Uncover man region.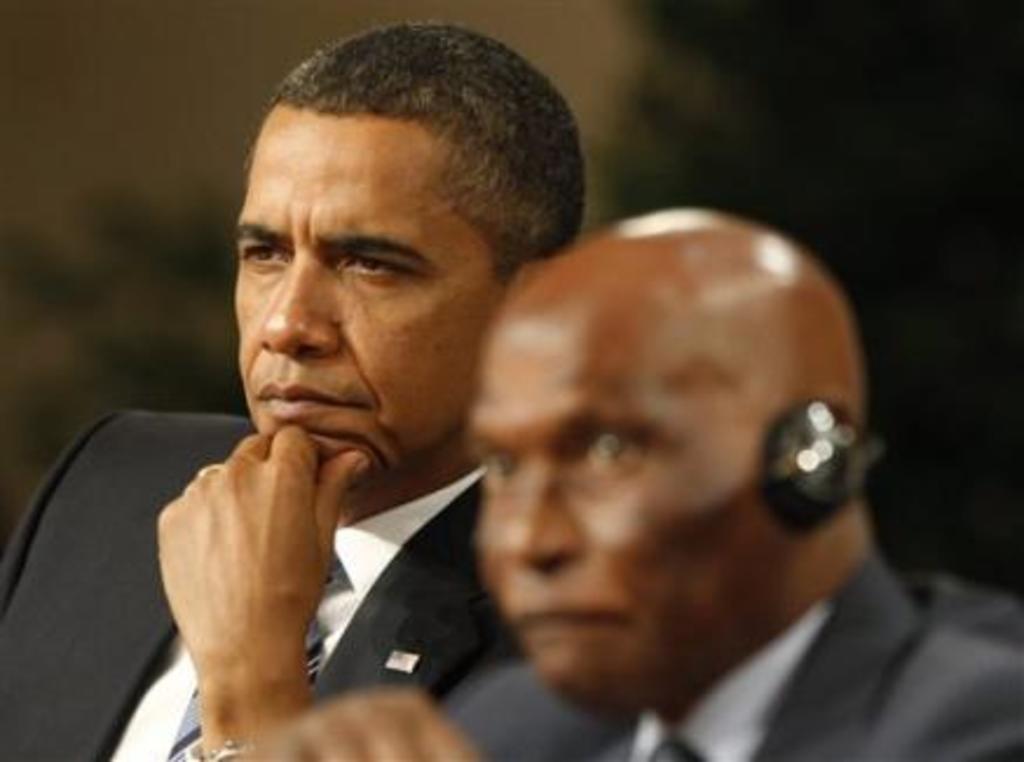
Uncovered: 227:197:1017:760.
